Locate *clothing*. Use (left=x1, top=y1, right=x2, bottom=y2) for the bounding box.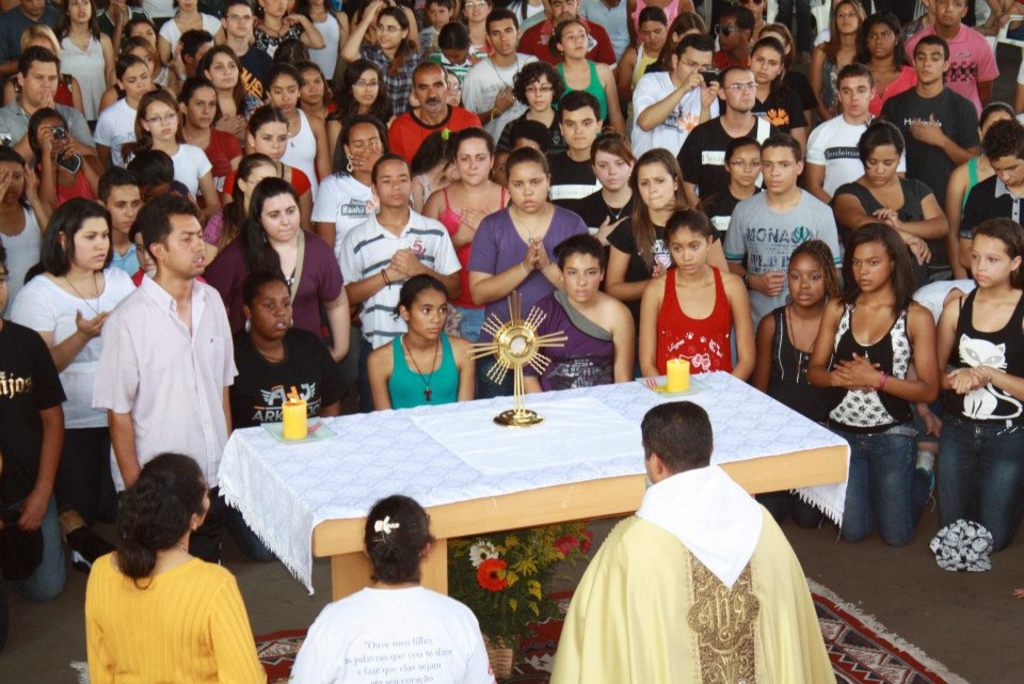
(left=96, top=93, right=143, bottom=161).
